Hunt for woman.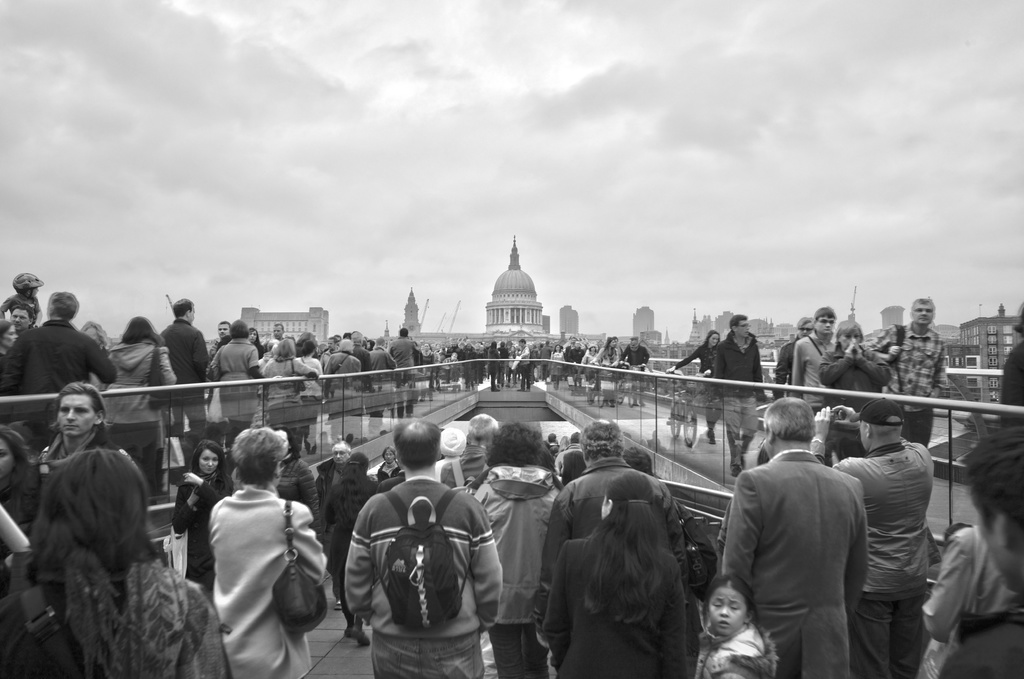
Hunted down at region(206, 320, 257, 445).
